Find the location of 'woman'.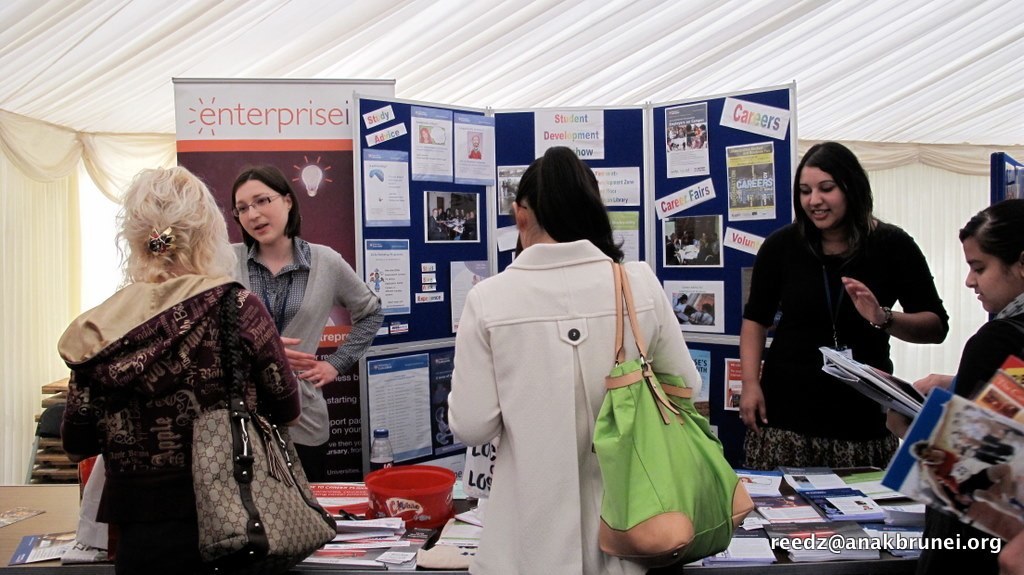
Location: bbox=[225, 165, 381, 482].
